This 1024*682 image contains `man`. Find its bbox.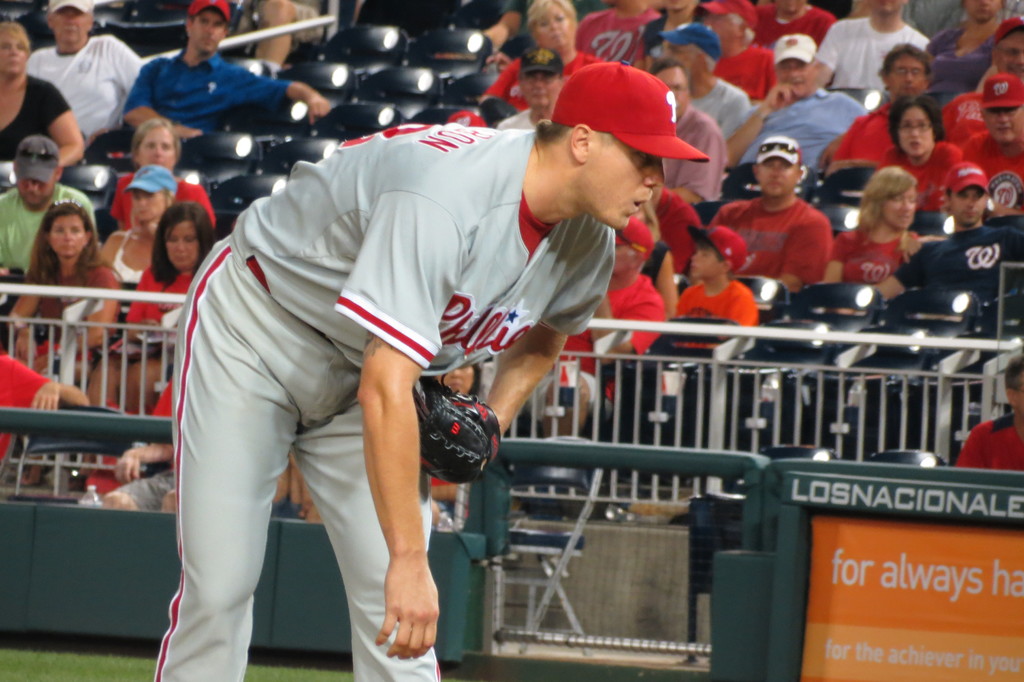
874 162 1023 325.
